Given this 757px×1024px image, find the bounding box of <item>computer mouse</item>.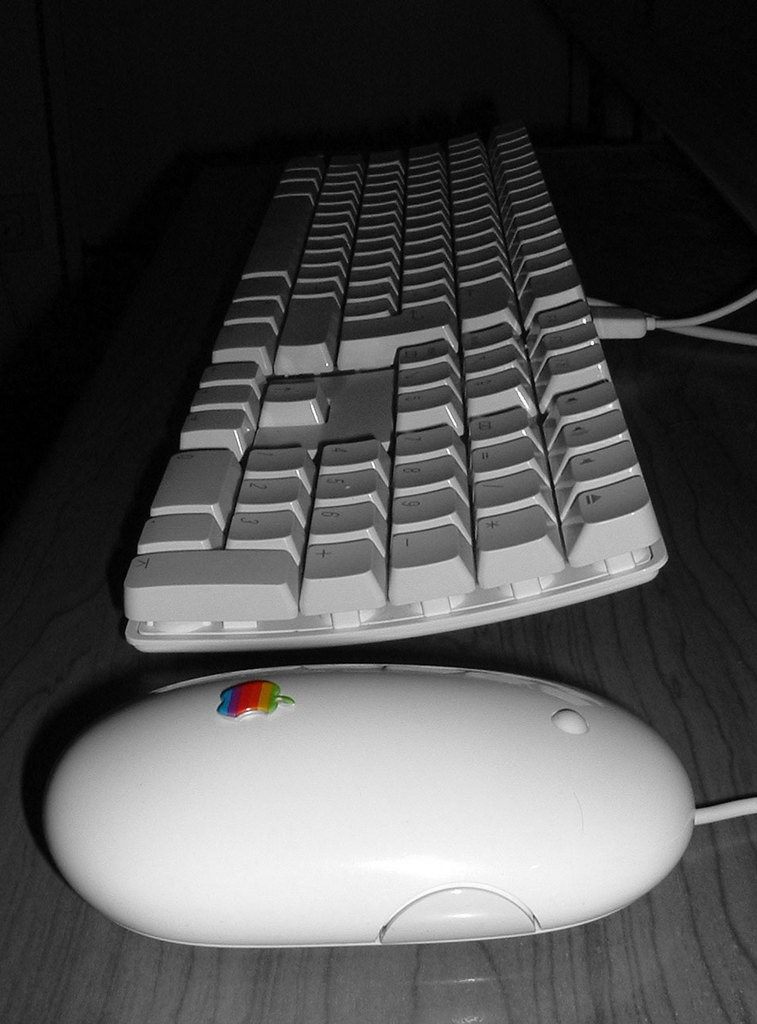
pyautogui.locateOnScreen(46, 664, 695, 952).
